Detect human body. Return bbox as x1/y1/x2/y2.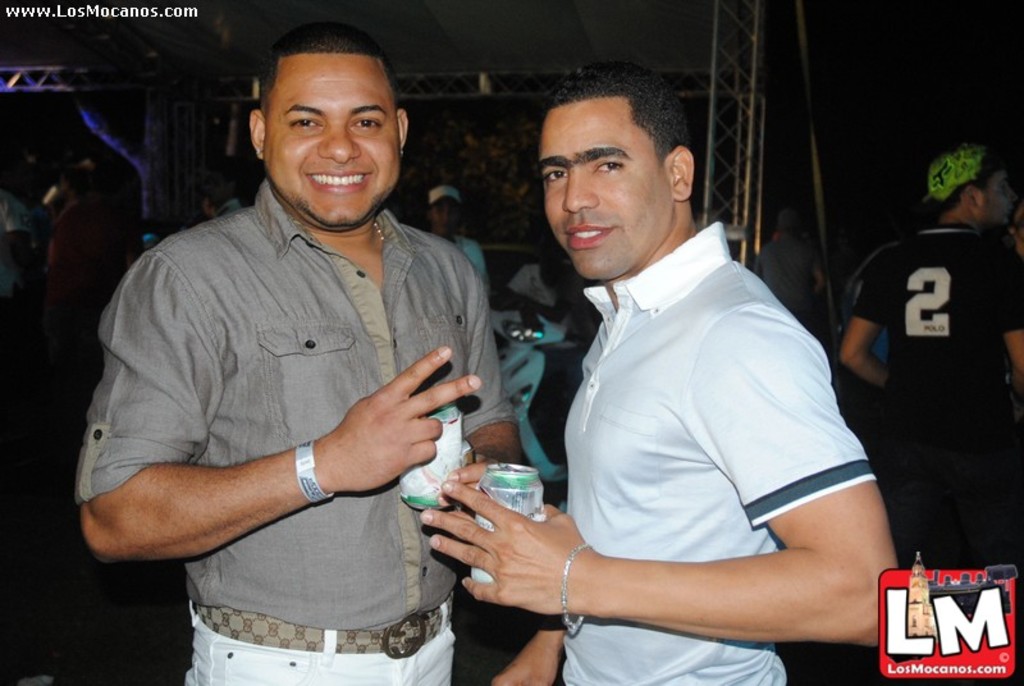
497/78/920/671.
